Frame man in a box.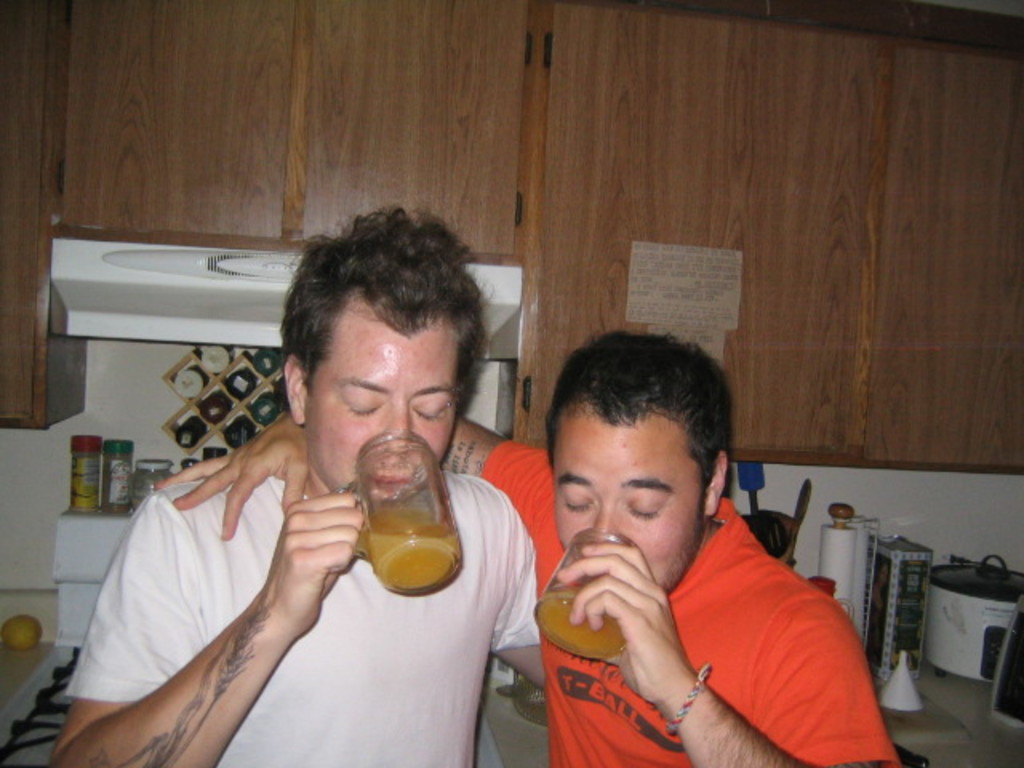
x1=158 y1=333 x2=899 y2=766.
